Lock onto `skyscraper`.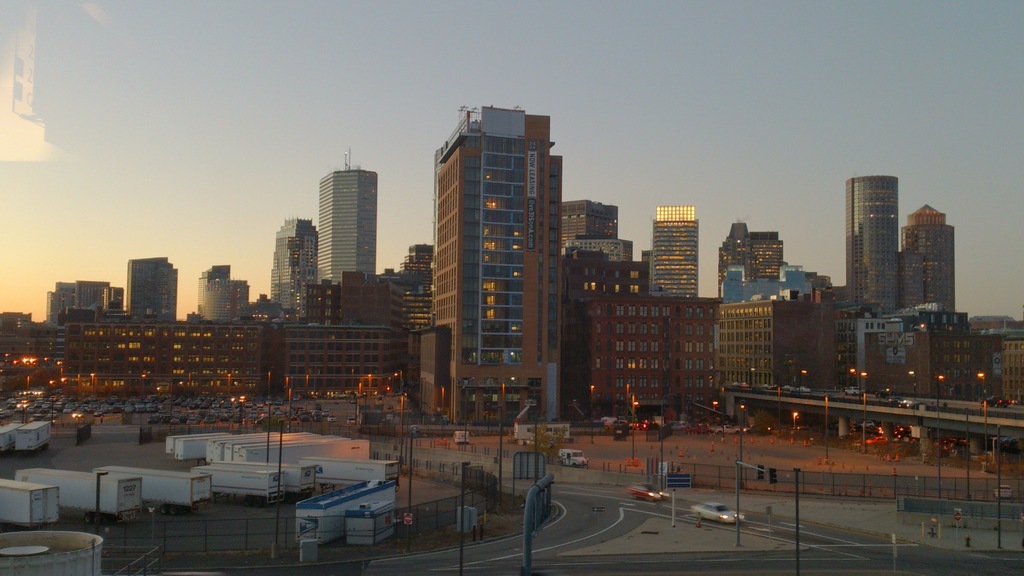
Locked: {"x1": 398, "y1": 89, "x2": 602, "y2": 436}.
